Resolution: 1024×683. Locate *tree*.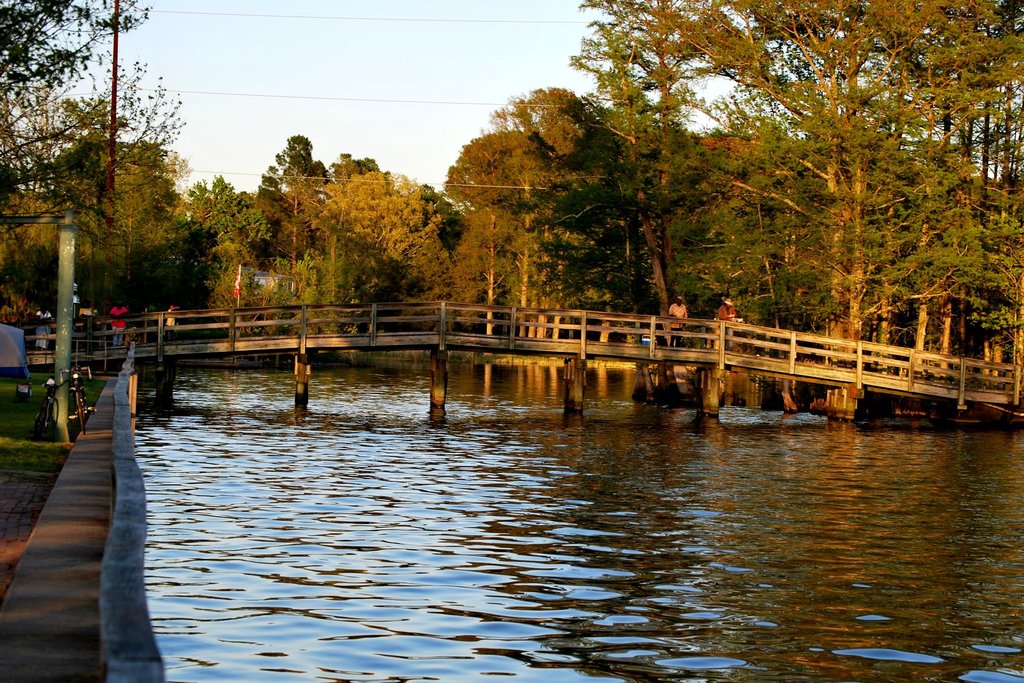
0:95:198:346.
